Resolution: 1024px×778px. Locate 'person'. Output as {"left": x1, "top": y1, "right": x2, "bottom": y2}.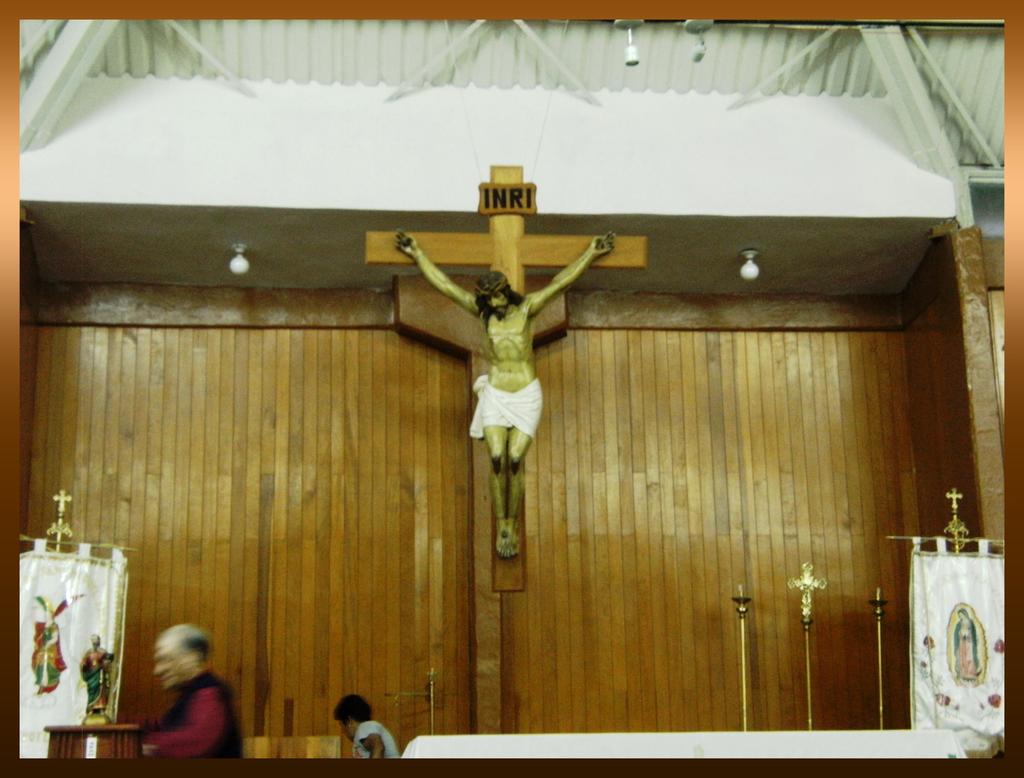
{"left": 79, "top": 634, "right": 111, "bottom": 729}.
